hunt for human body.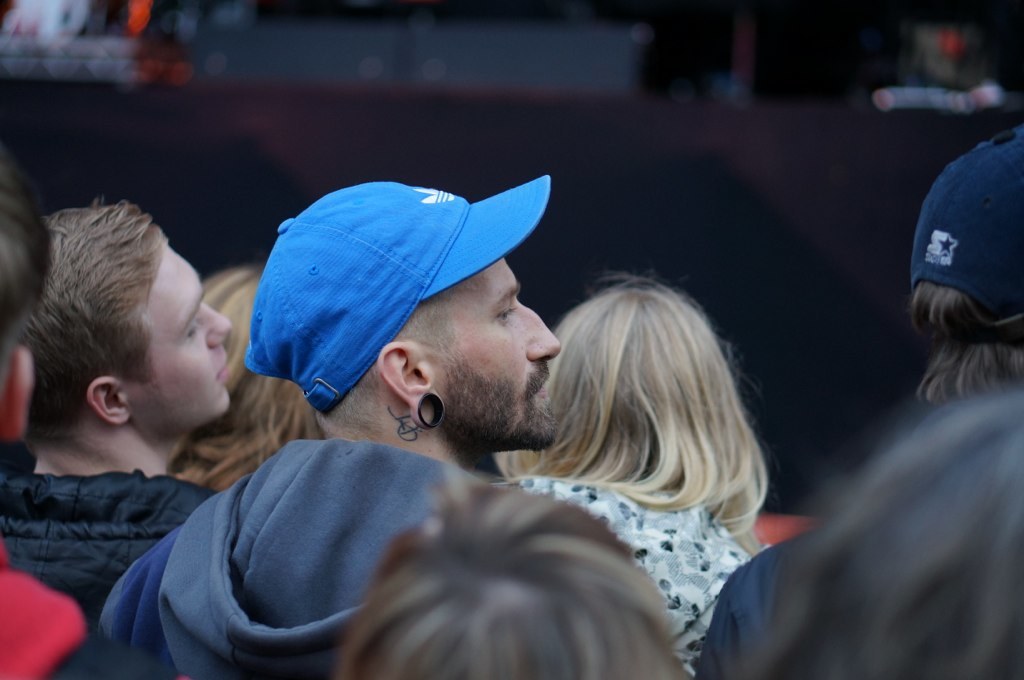
Hunted down at {"left": 502, "top": 276, "right": 770, "bottom": 679}.
